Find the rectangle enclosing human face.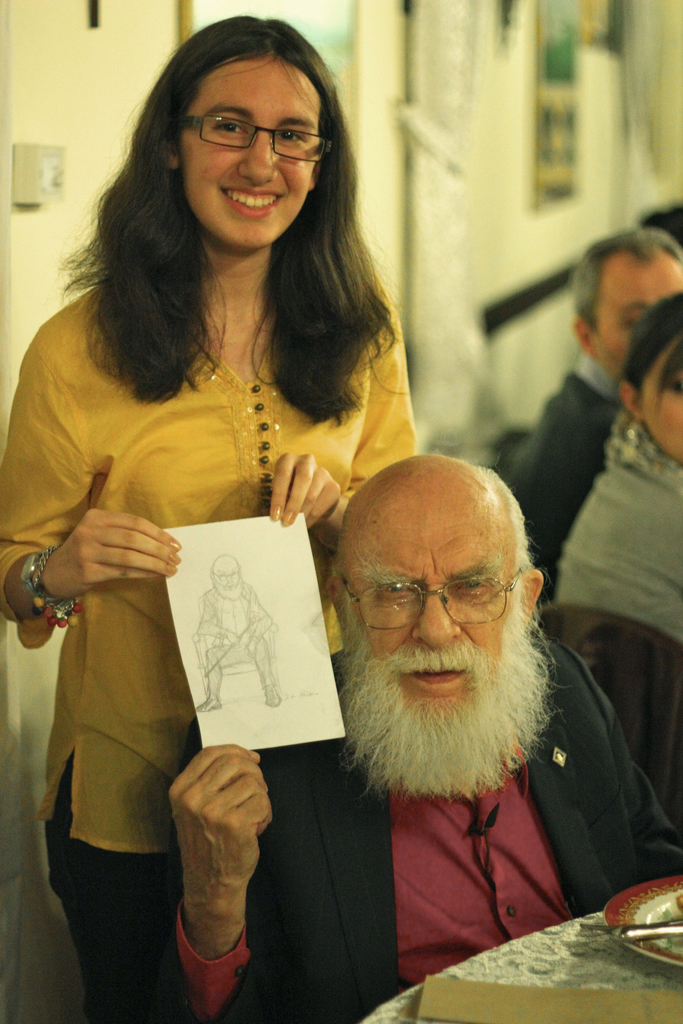
region(594, 241, 682, 388).
